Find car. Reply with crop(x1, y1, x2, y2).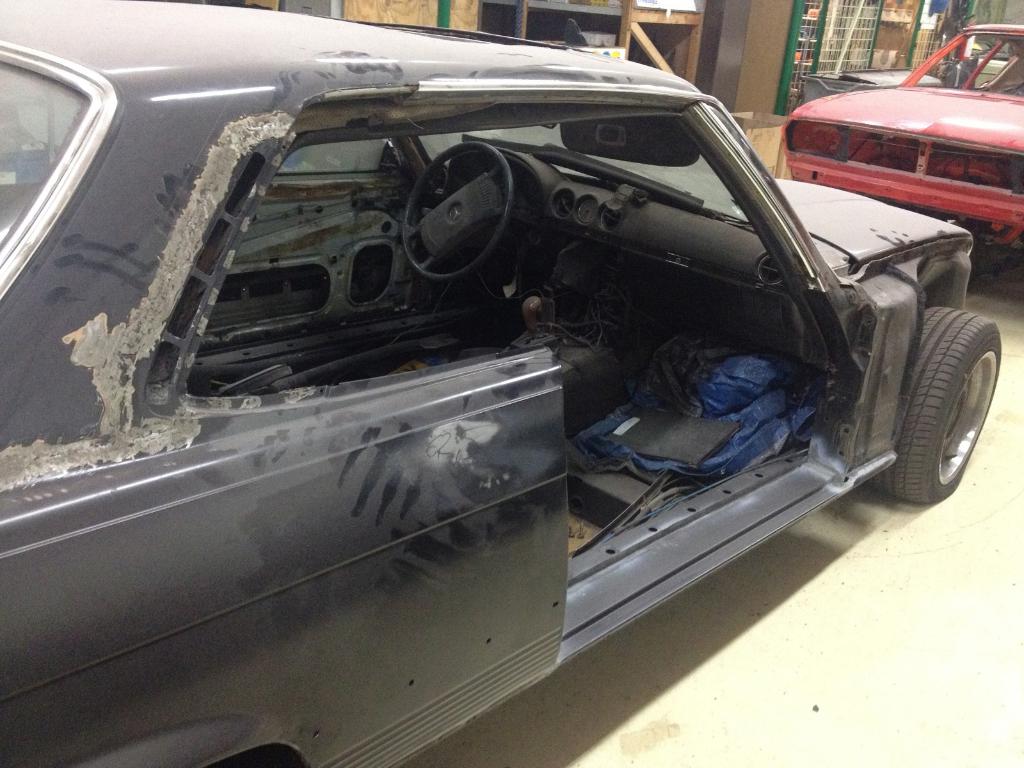
crop(2, 0, 1007, 767).
